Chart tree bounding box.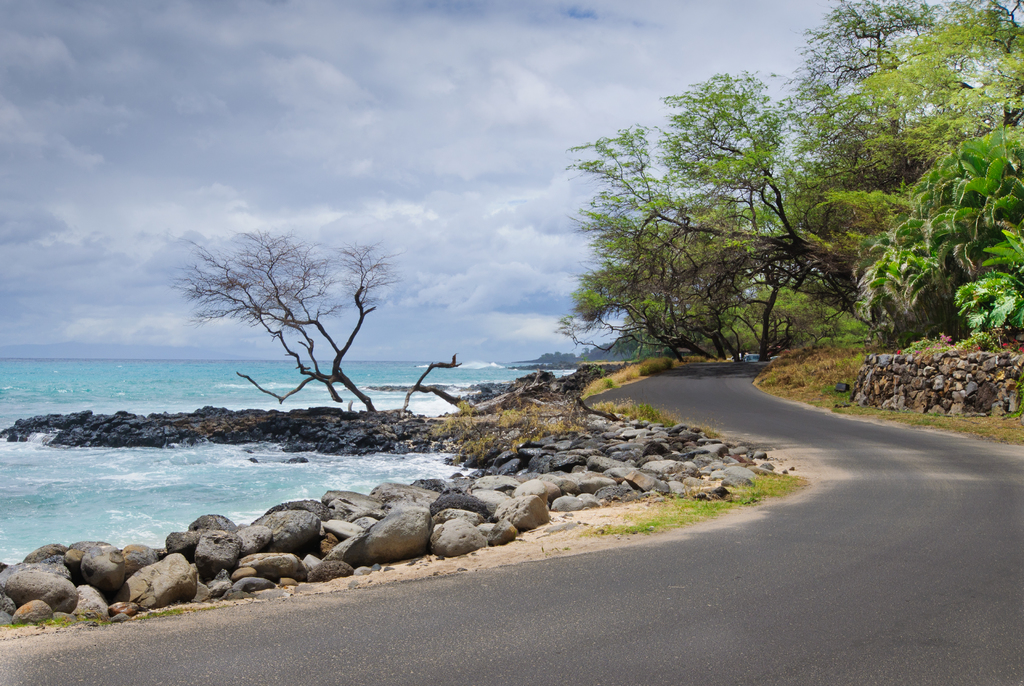
Charted: [801,0,1023,319].
